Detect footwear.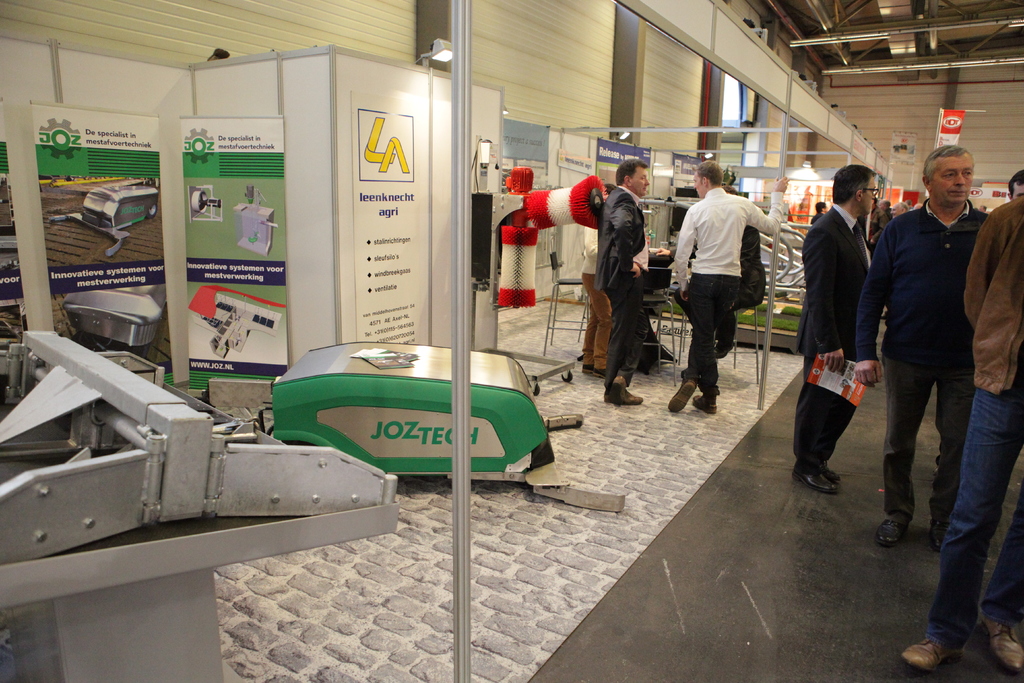
Detected at l=608, t=389, r=642, b=406.
